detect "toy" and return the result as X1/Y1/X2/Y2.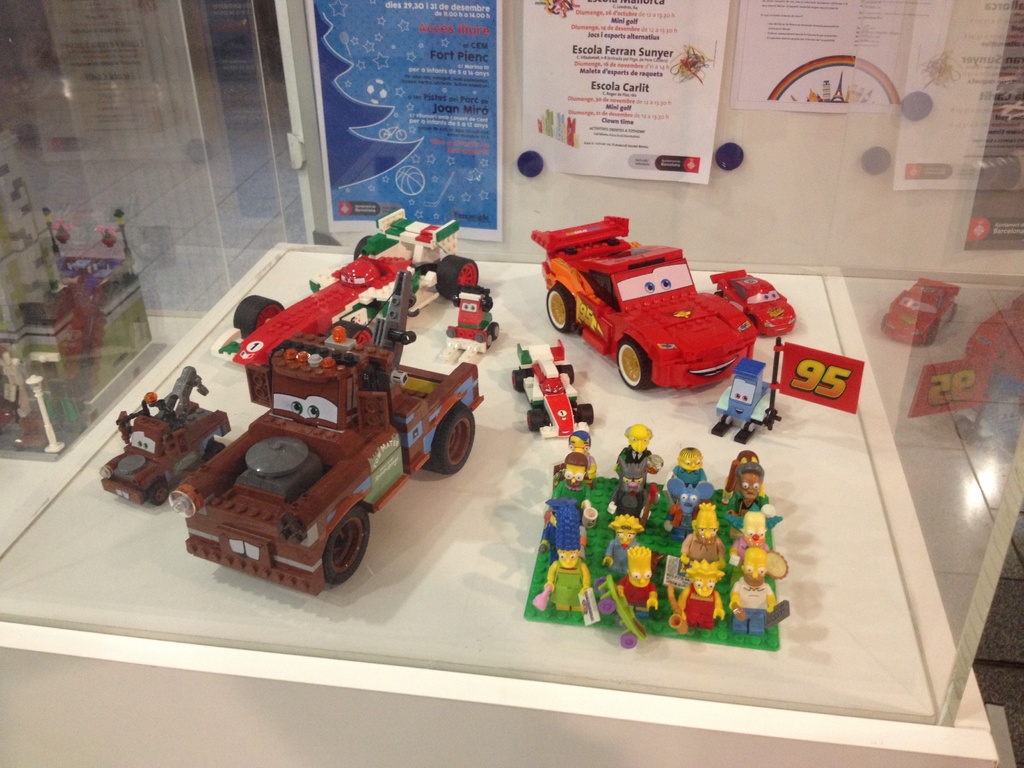
601/538/668/644.
